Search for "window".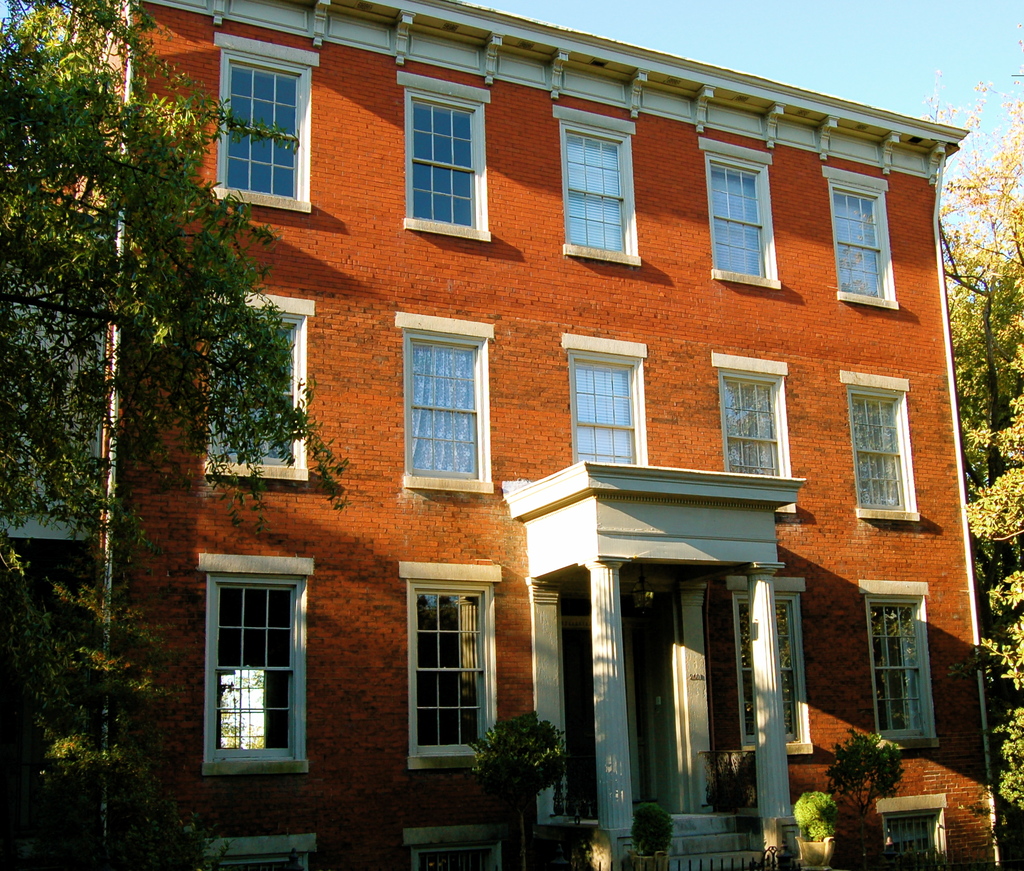
Found at 698 138 788 296.
